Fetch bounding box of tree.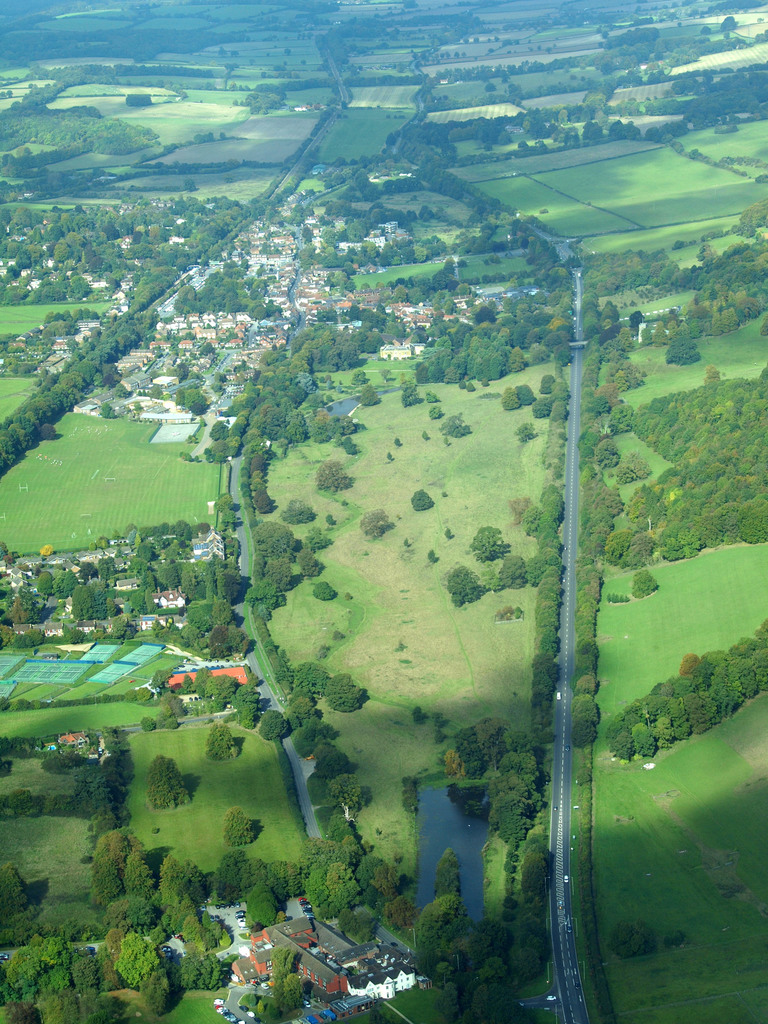
Bbox: x1=310, y1=455, x2=359, y2=492.
